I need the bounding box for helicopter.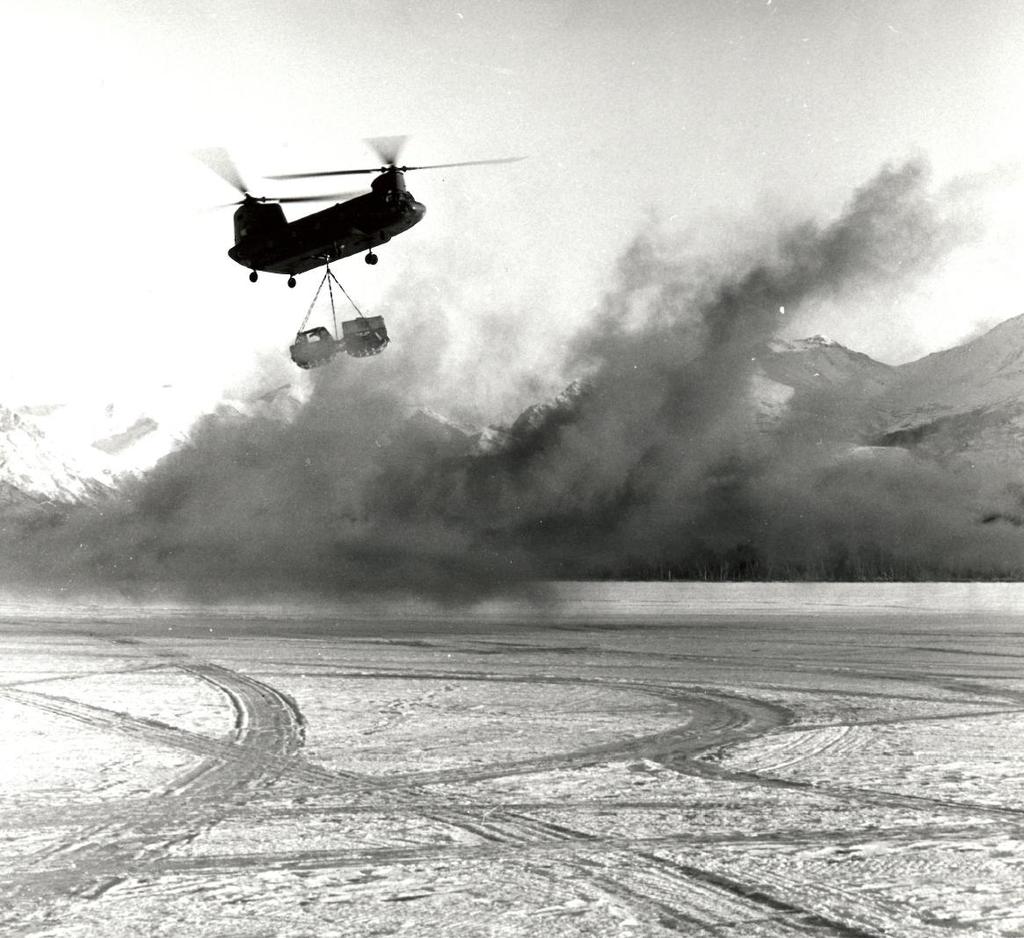
Here it is: 198/116/518/282.
